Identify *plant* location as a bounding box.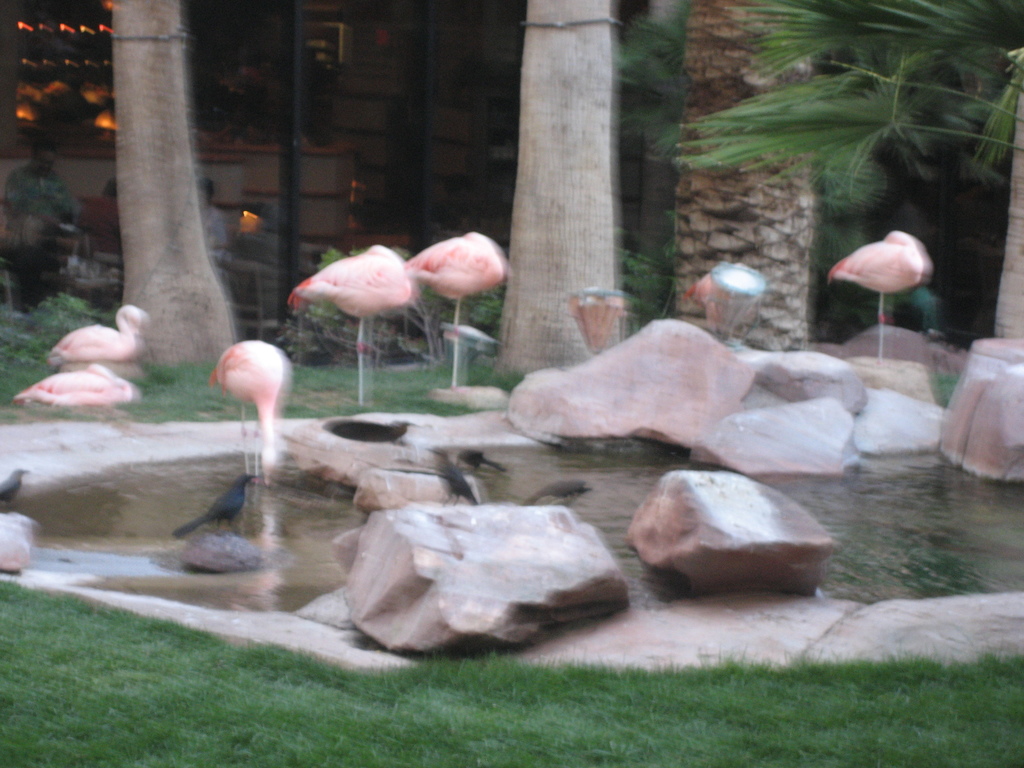
611/214/669/330.
